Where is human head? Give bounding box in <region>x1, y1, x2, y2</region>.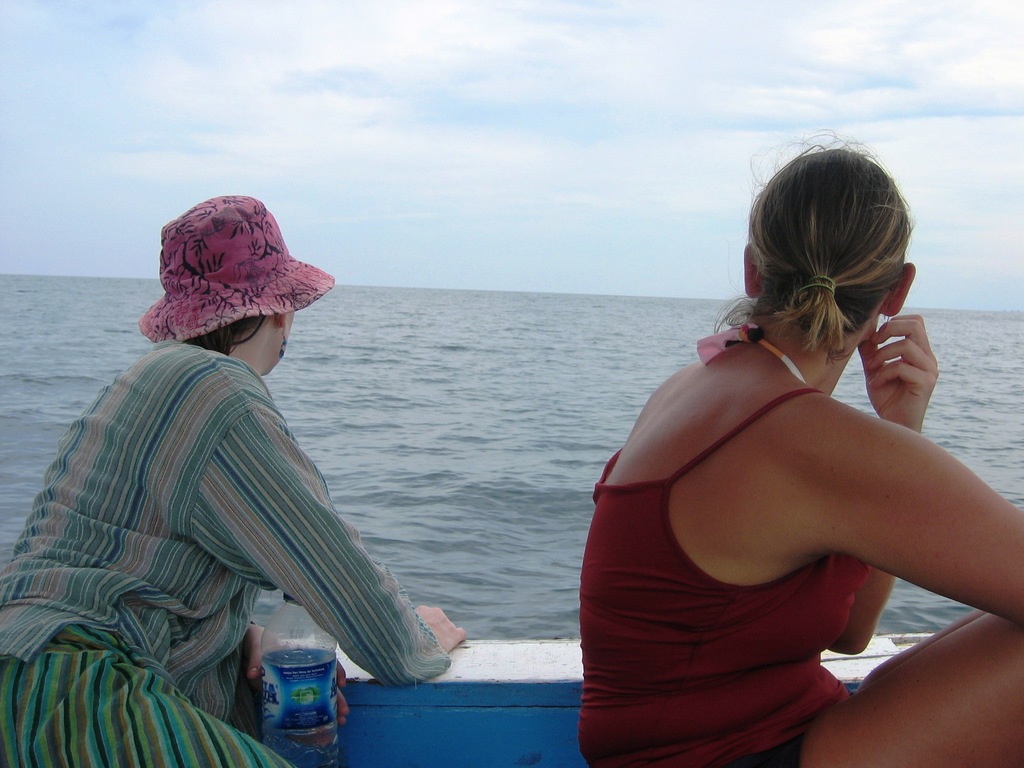
<region>739, 144, 917, 340</region>.
